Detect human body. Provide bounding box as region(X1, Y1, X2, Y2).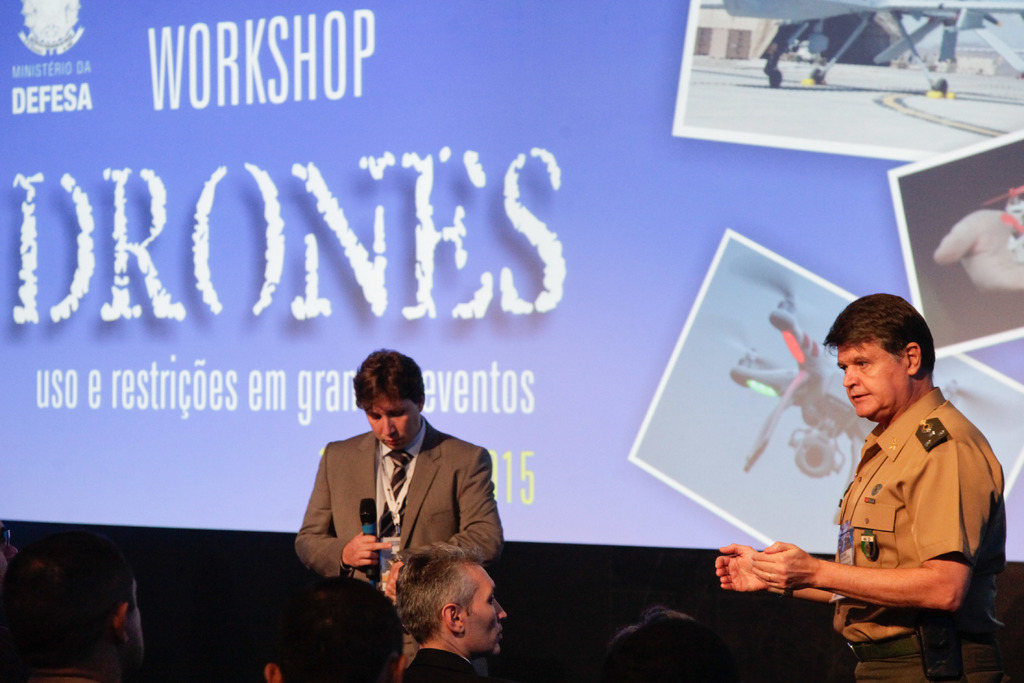
region(292, 349, 507, 594).
